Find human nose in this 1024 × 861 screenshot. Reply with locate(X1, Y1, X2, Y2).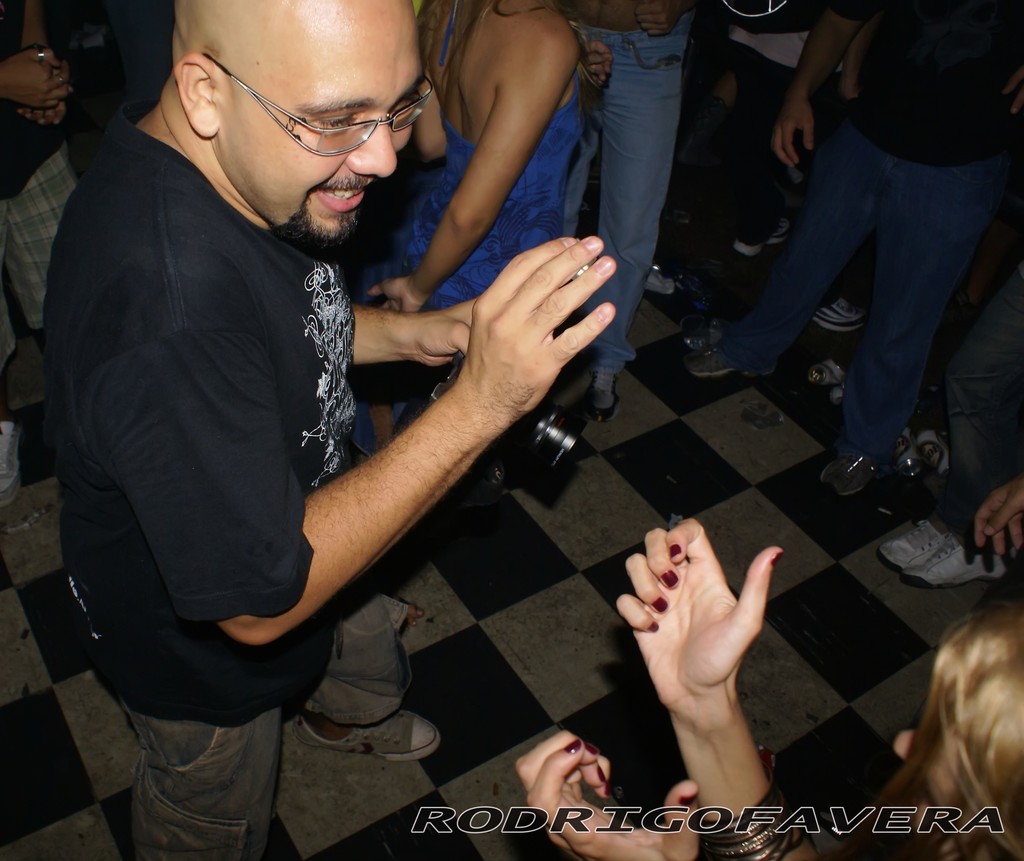
locate(346, 111, 397, 178).
